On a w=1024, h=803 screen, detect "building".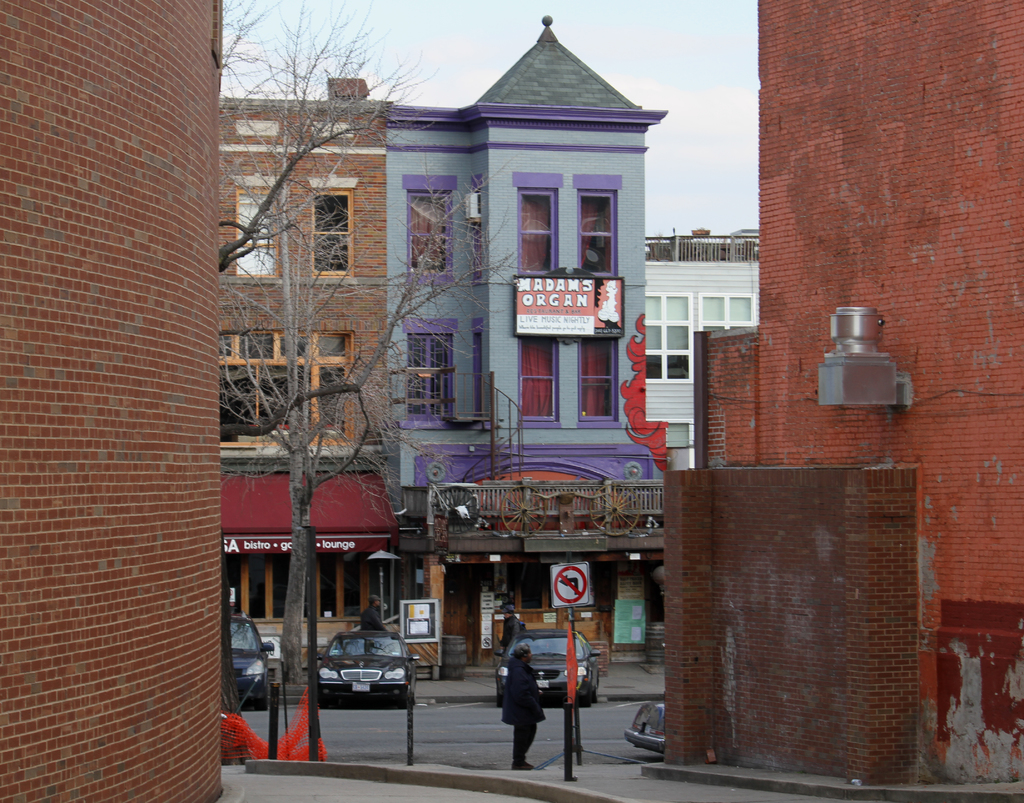
{"x1": 644, "y1": 227, "x2": 760, "y2": 445}.
